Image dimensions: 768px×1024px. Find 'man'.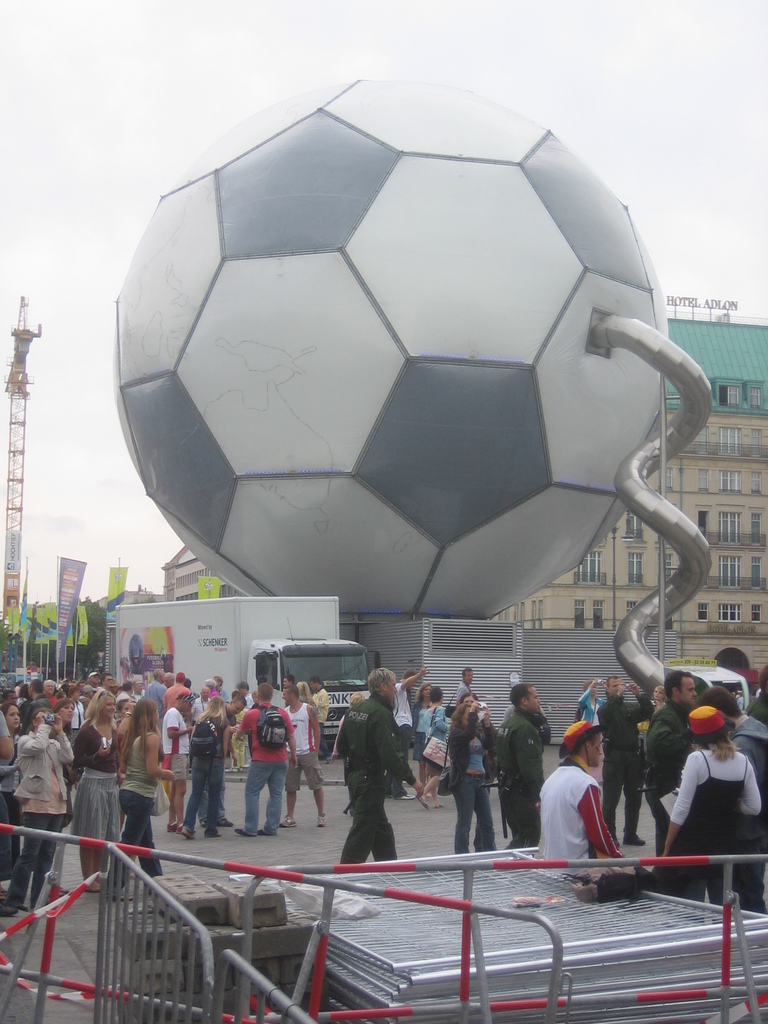
456:668:473:705.
